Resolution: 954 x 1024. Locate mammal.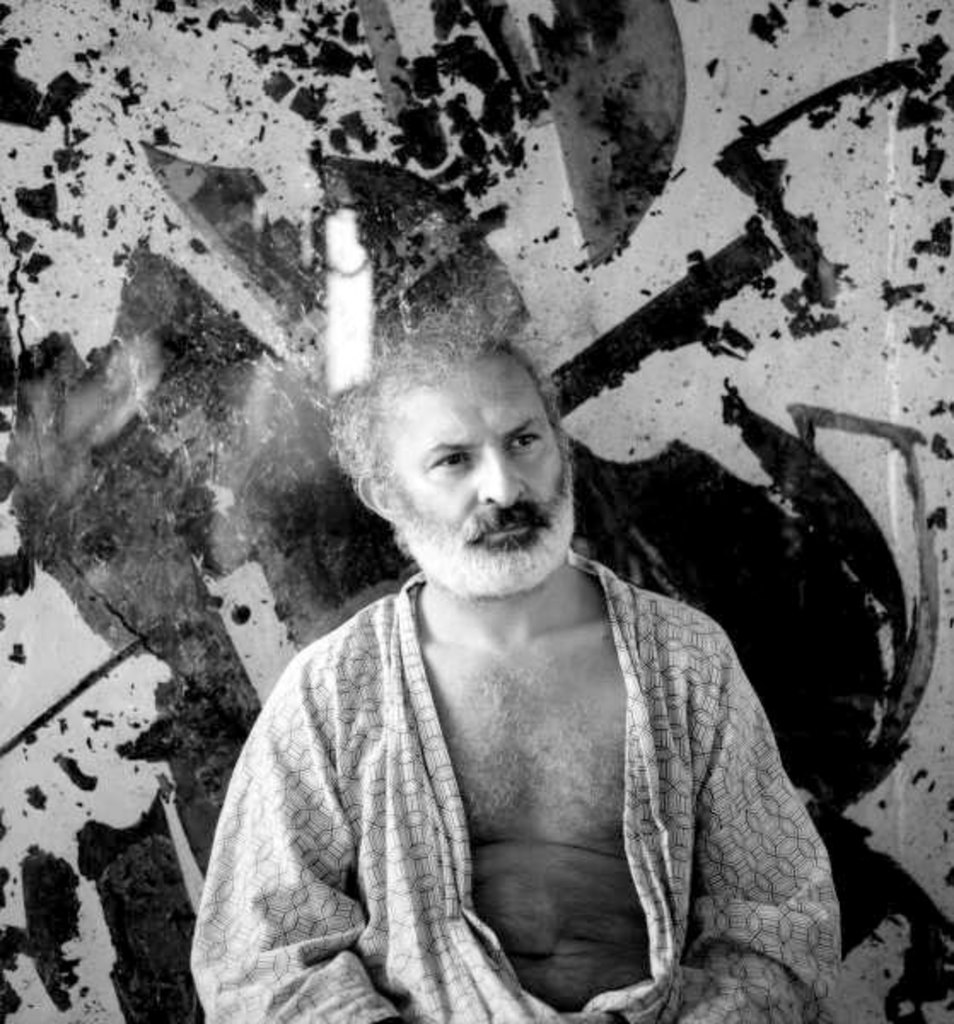
160:319:869:1005.
